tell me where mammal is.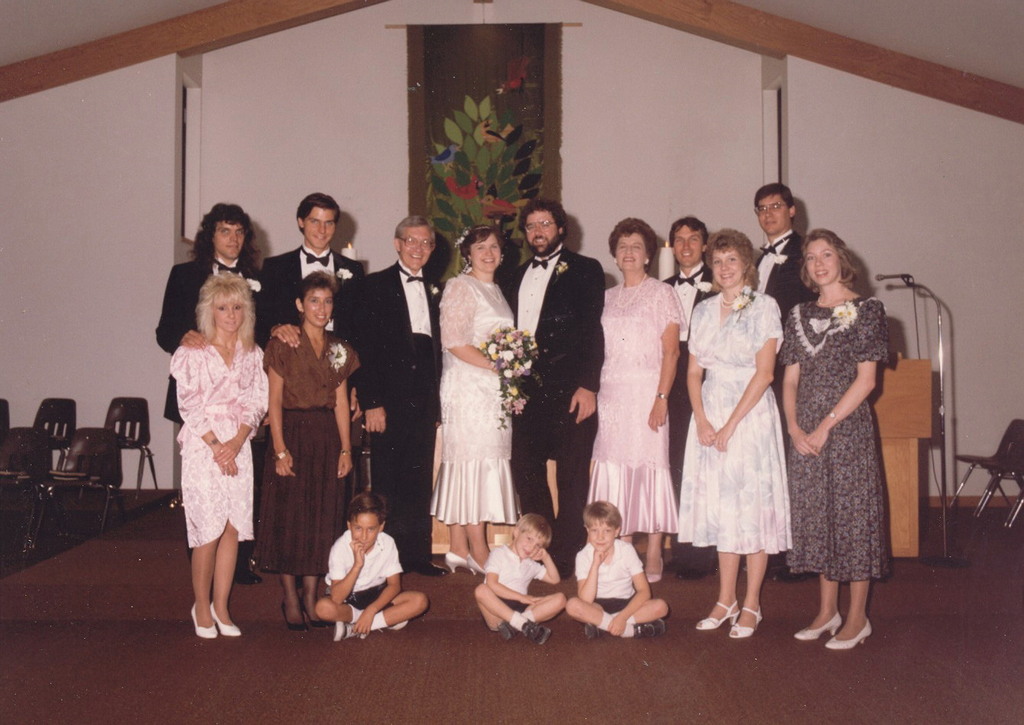
mammal is at bbox=[661, 215, 723, 558].
